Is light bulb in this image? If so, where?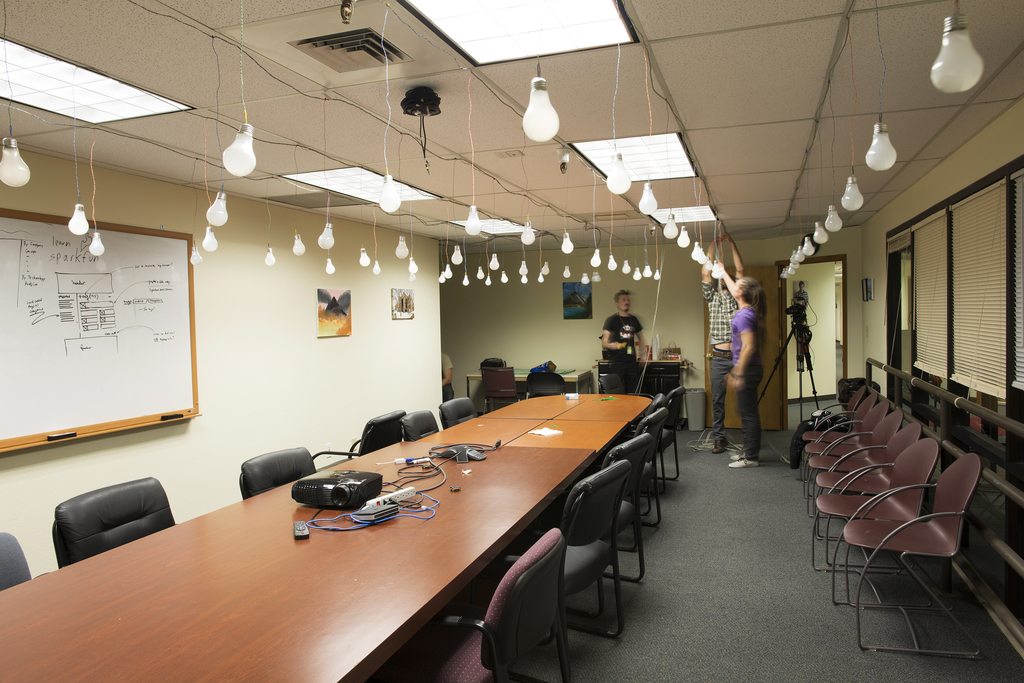
Yes, at select_region(488, 253, 498, 271).
